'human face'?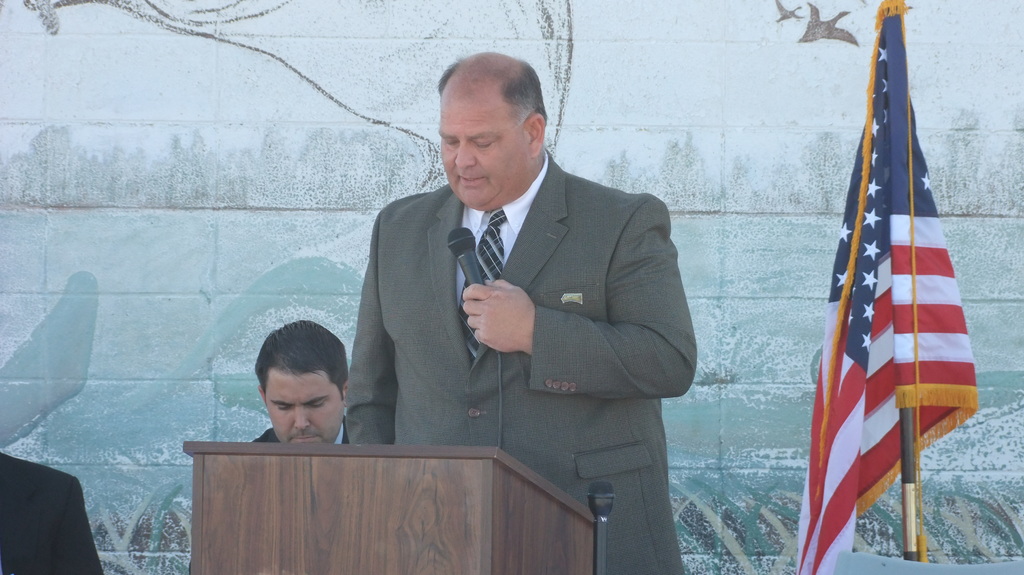
[left=436, top=77, right=526, bottom=212]
